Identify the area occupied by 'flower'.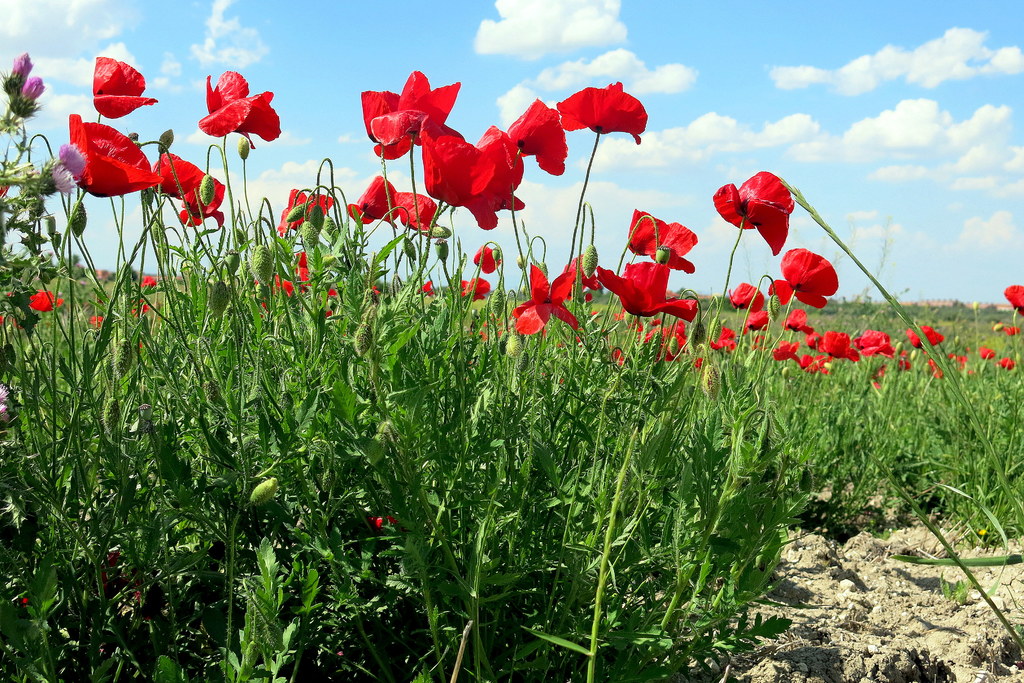
Area: select_region(280, 189, 332, 234).
